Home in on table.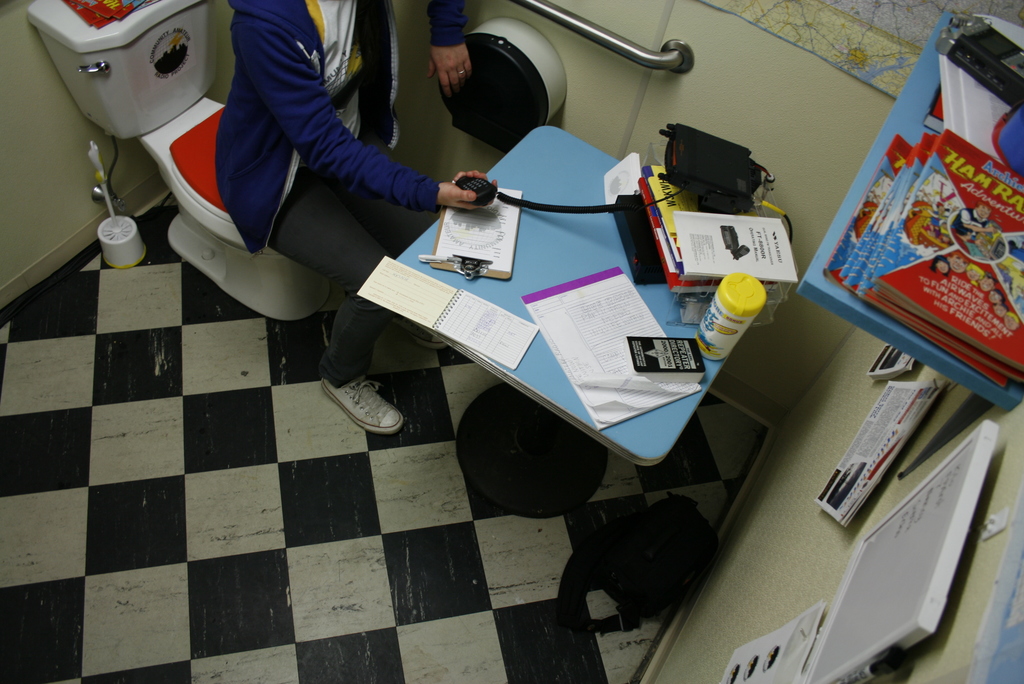
Homed in at [left=363, top=133, right=745, bottom=534].
